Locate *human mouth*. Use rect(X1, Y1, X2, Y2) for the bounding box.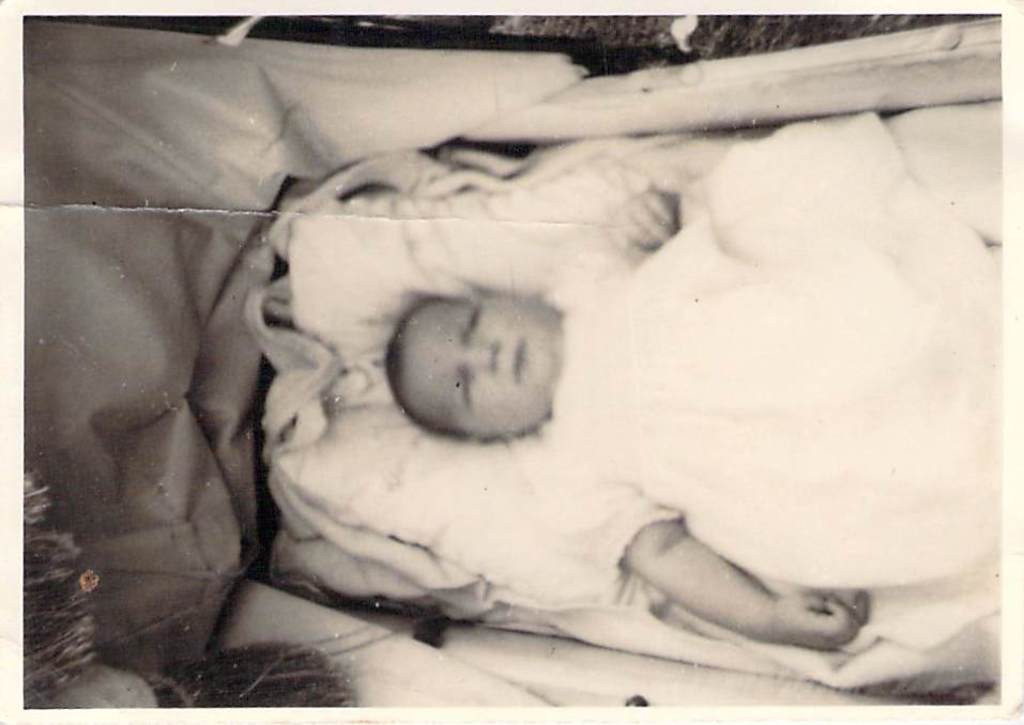
rect(517, 339, 526, 383).
